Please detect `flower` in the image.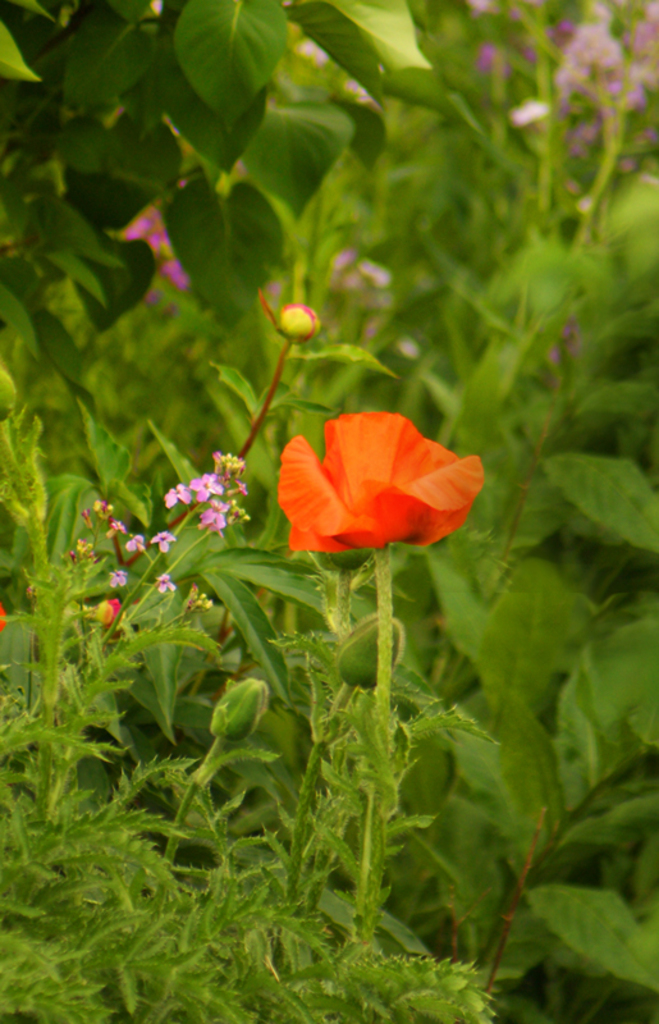
select_region(267, 398, 488, 552).
